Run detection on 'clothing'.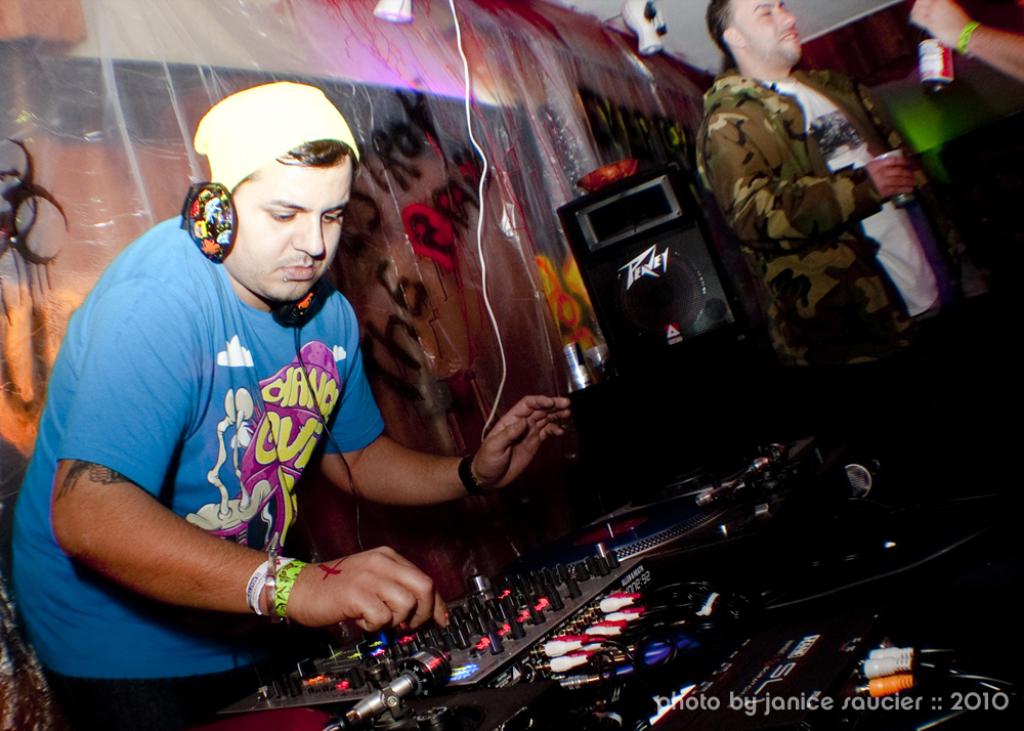
Result: crop(9, 211, 389, 730).
